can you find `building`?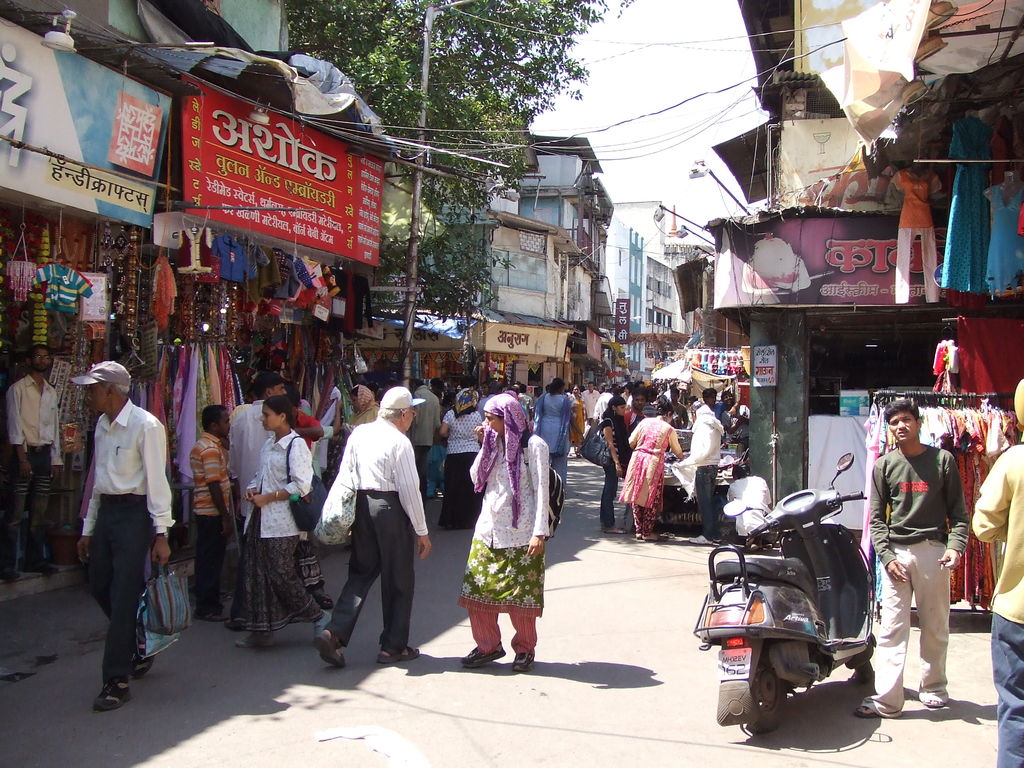
Yes, bounding box: region(386, 131, 616, 396).
